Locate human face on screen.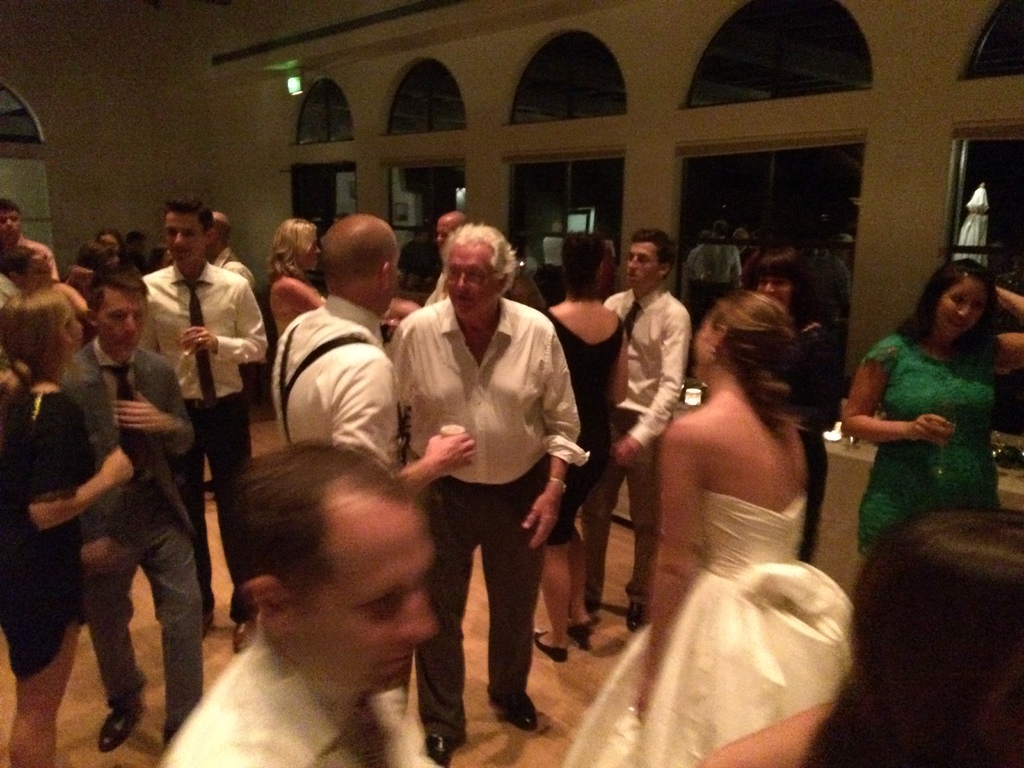
On screen at x1=627, y1=236, x2=657, y2=288.
